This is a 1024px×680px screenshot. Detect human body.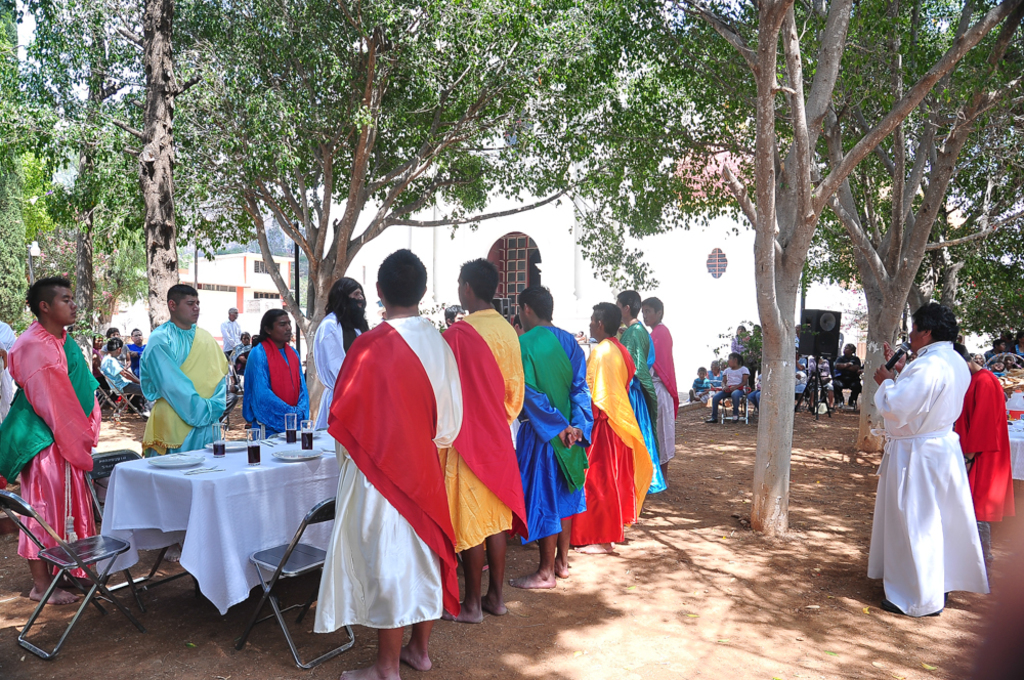
locate(132, 324, 229, 560).
